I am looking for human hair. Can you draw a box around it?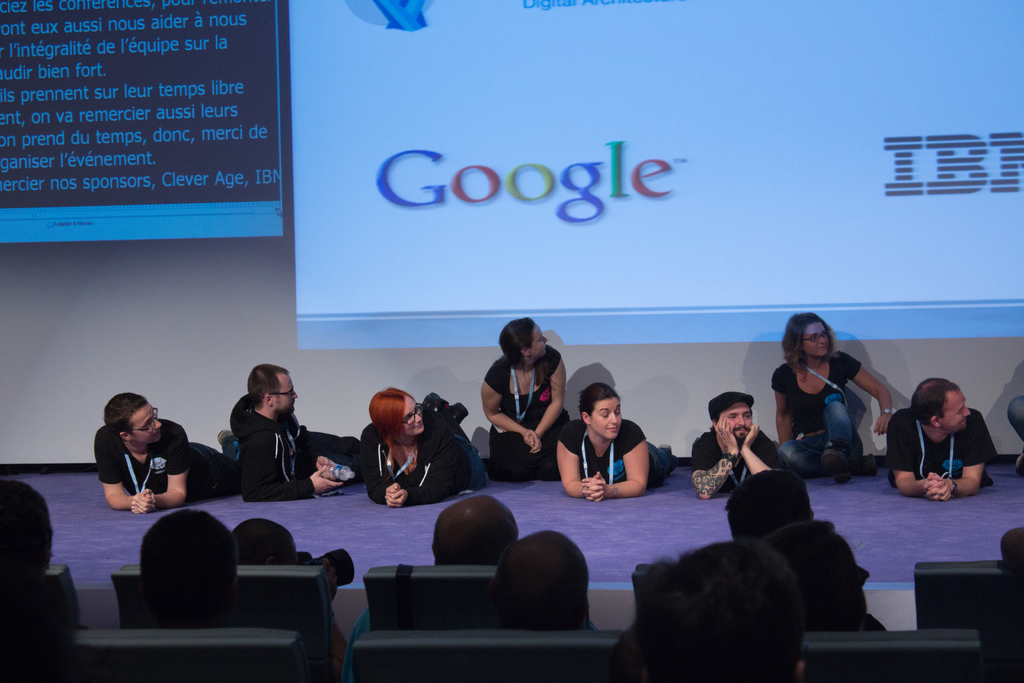
Sure, the bounding box is 0,482,50,582.
